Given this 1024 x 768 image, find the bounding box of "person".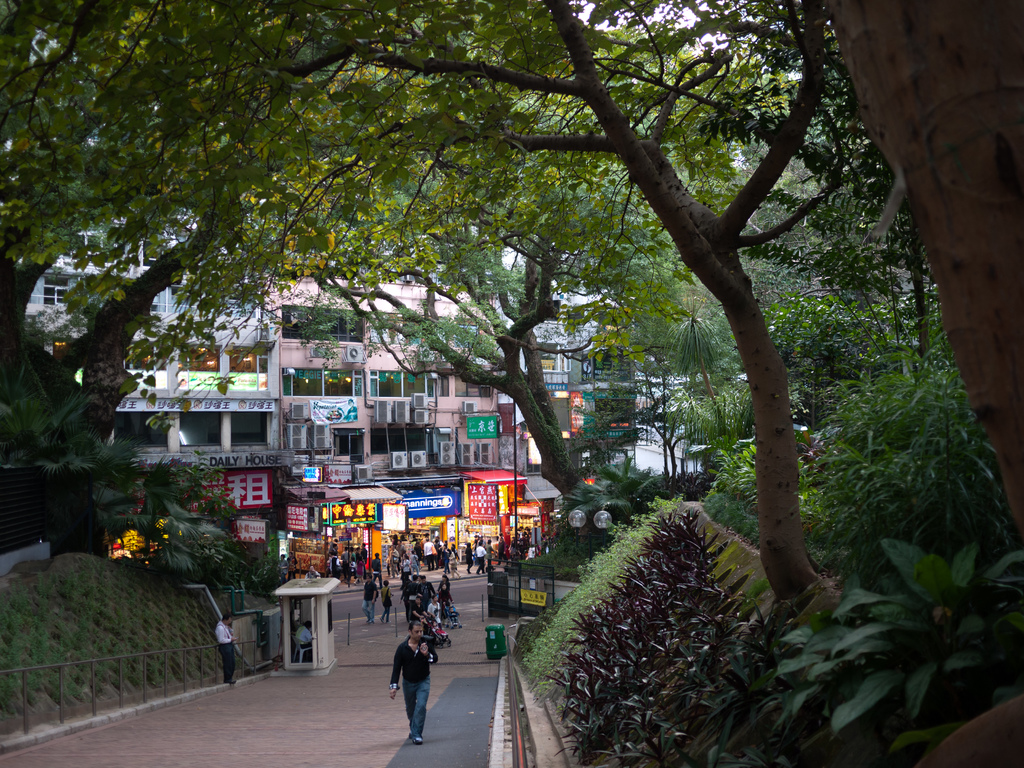
Rect(440, 577, 451, 619).
